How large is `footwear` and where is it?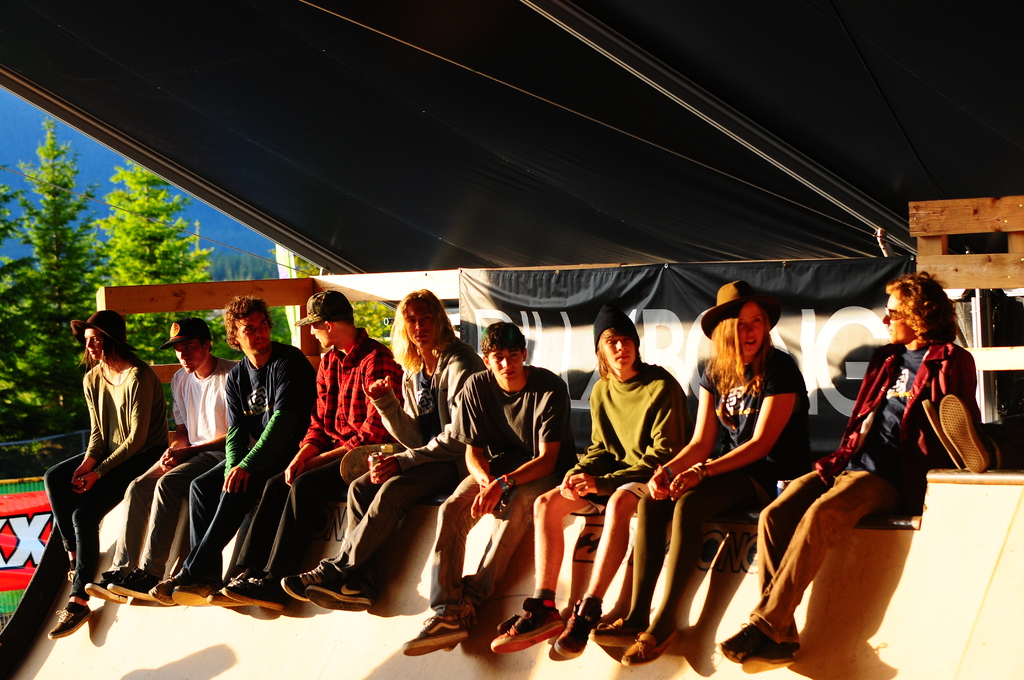
Bounding box: <region>220, 574, 282, 615</region>.
